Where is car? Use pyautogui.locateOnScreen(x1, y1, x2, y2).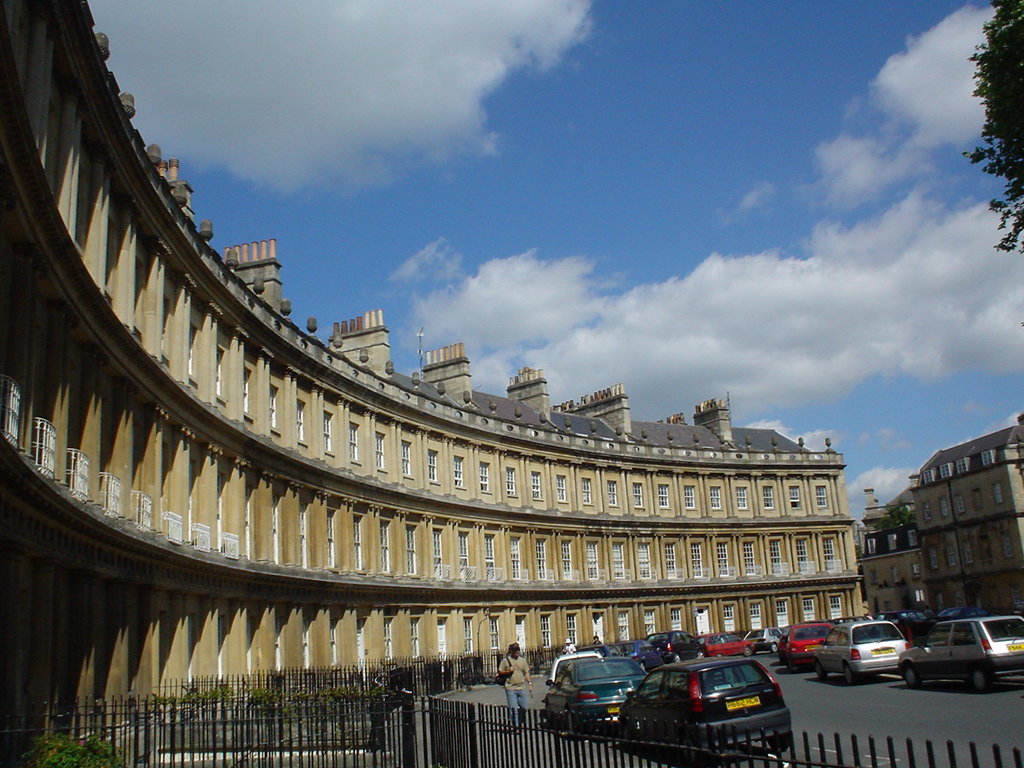
pyautogui.locateOnScreen(611, 653, 796, 765).
